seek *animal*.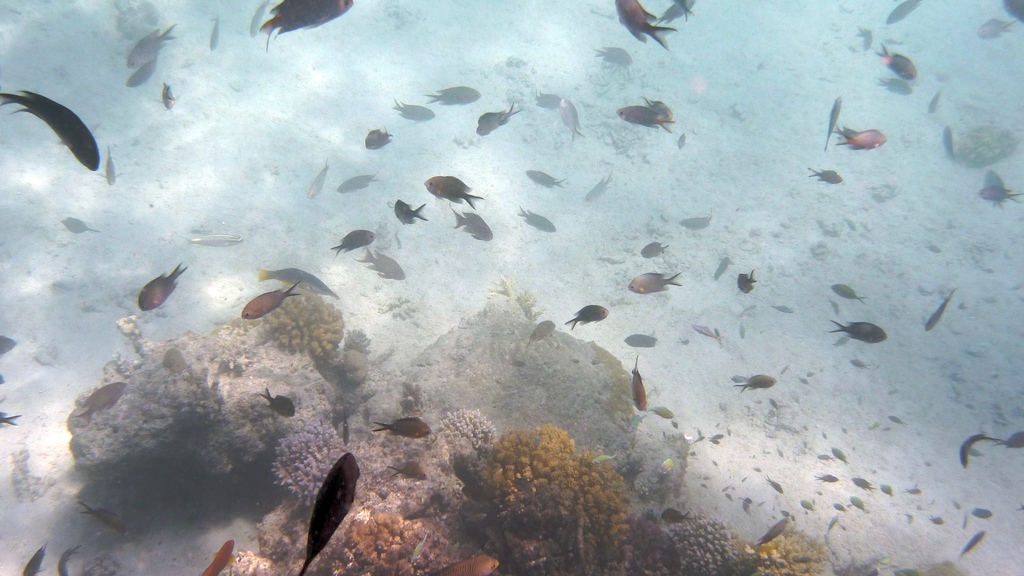
<region>258, 268, 339, 302</region>.
